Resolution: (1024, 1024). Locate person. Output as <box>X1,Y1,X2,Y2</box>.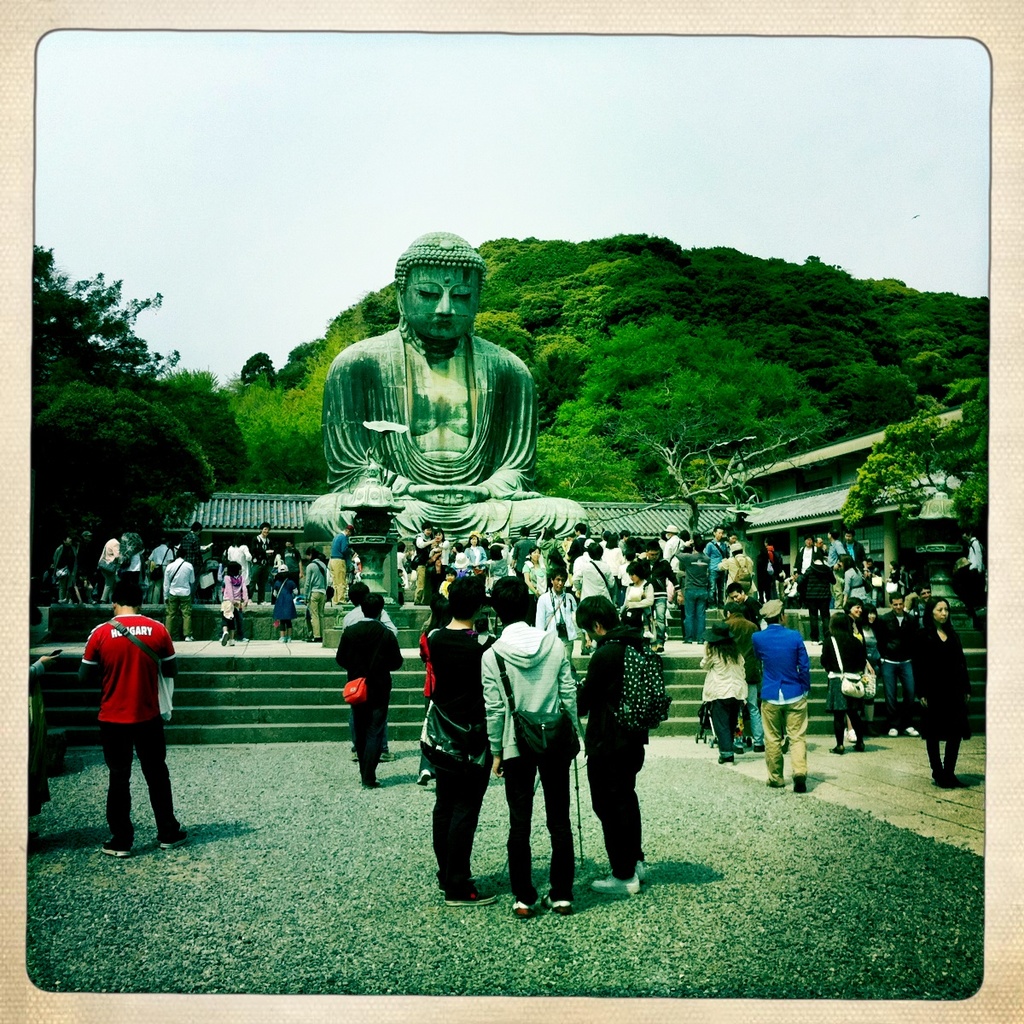
<box>74,573,187,856</box>.
